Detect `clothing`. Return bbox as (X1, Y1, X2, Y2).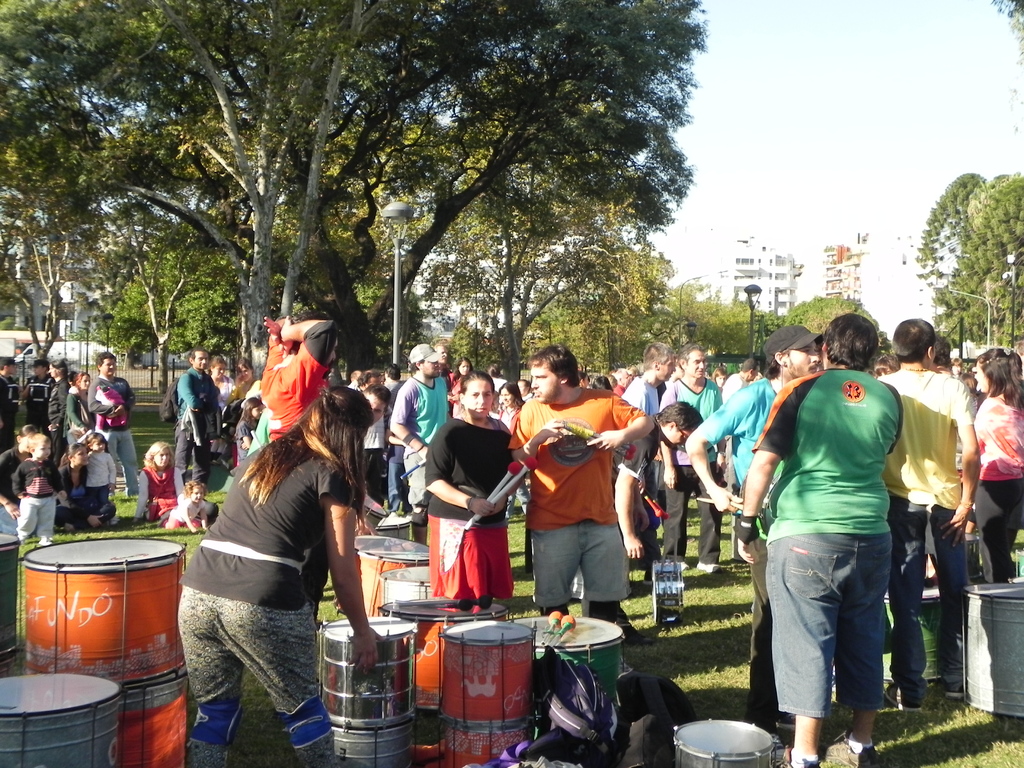
(84, 379, 166, 503).
